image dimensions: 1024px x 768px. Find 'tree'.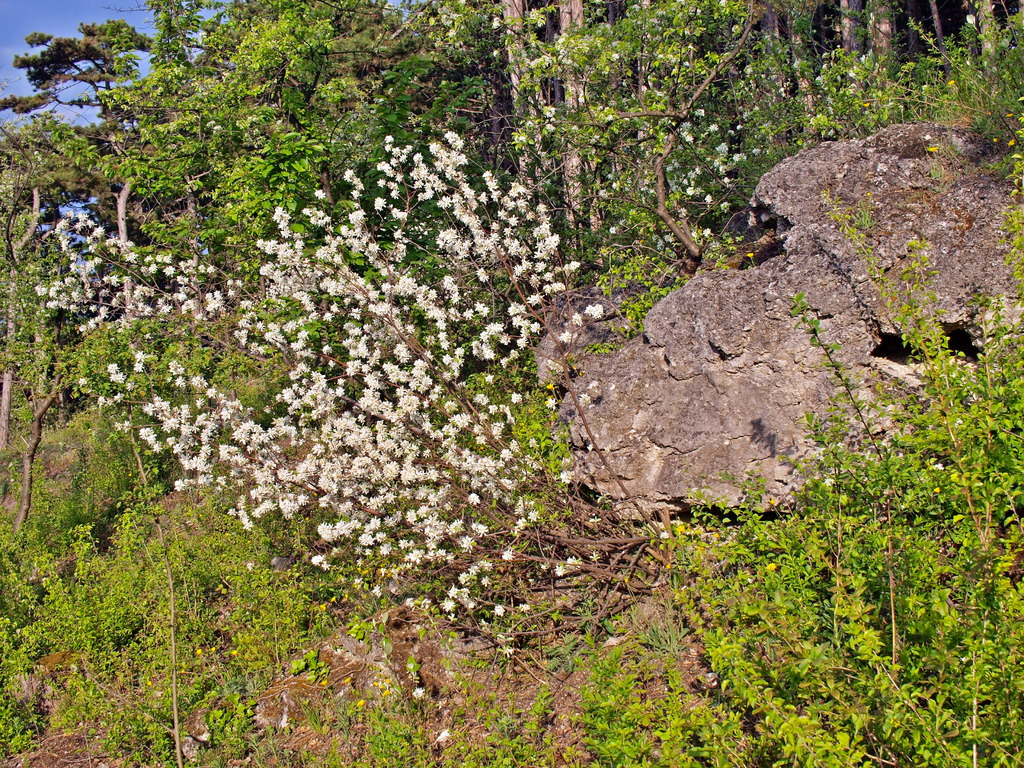
rect(803, 4, 842, 142).
